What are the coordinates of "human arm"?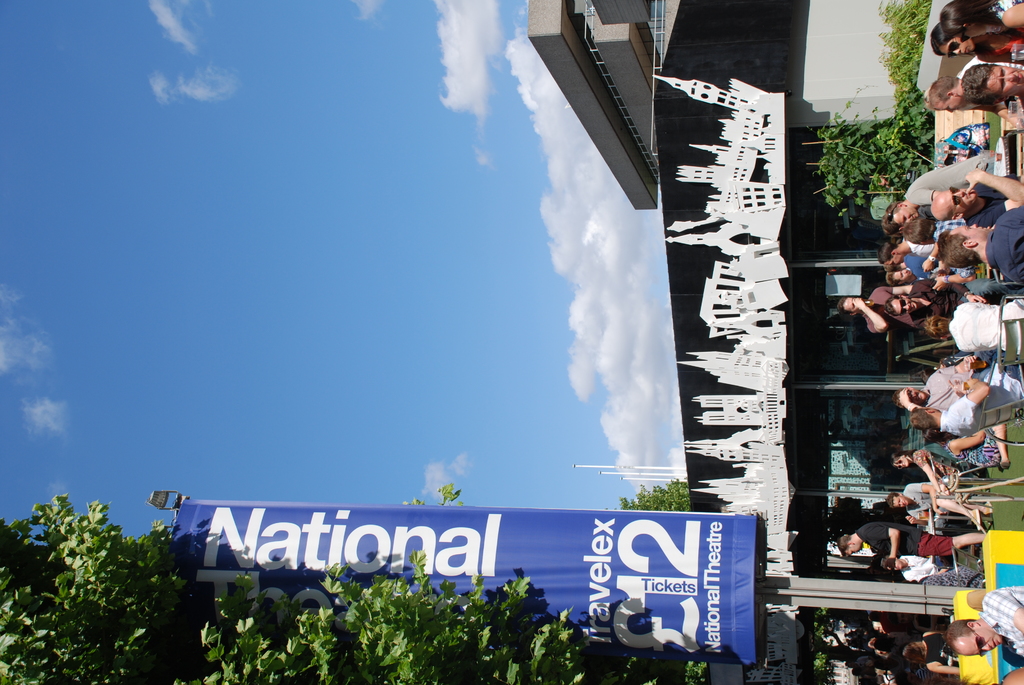
<box>924,659,956,675</box>.
